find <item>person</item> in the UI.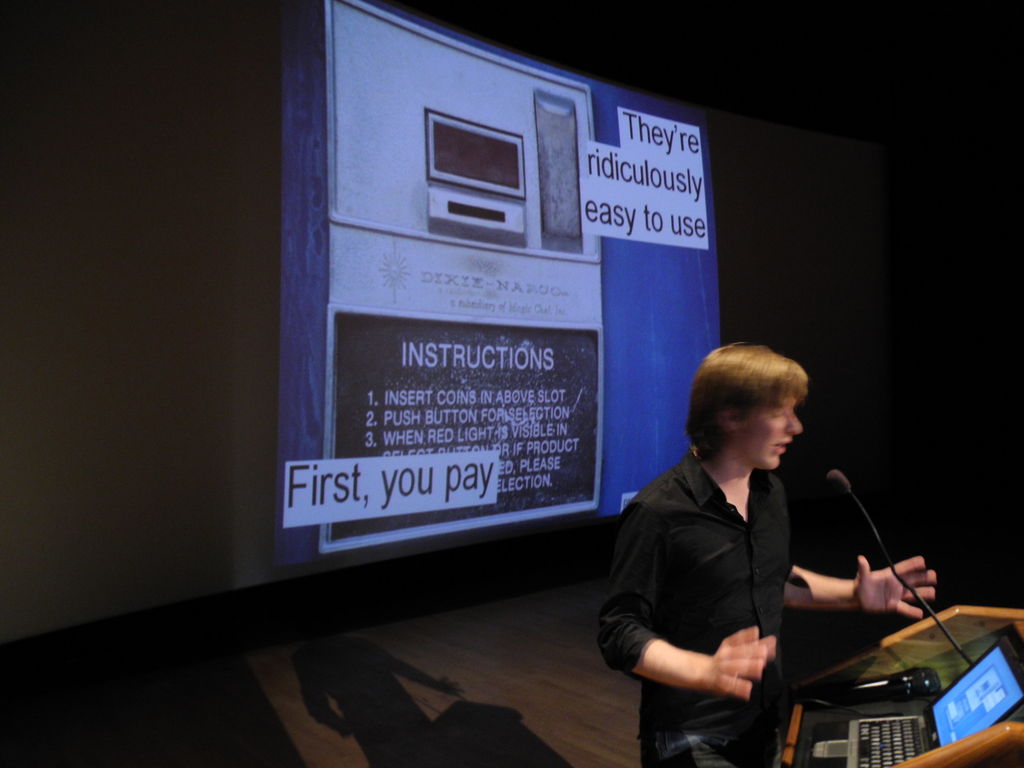
UI element at x1=596 y1=339 x2=933 y2=767.
